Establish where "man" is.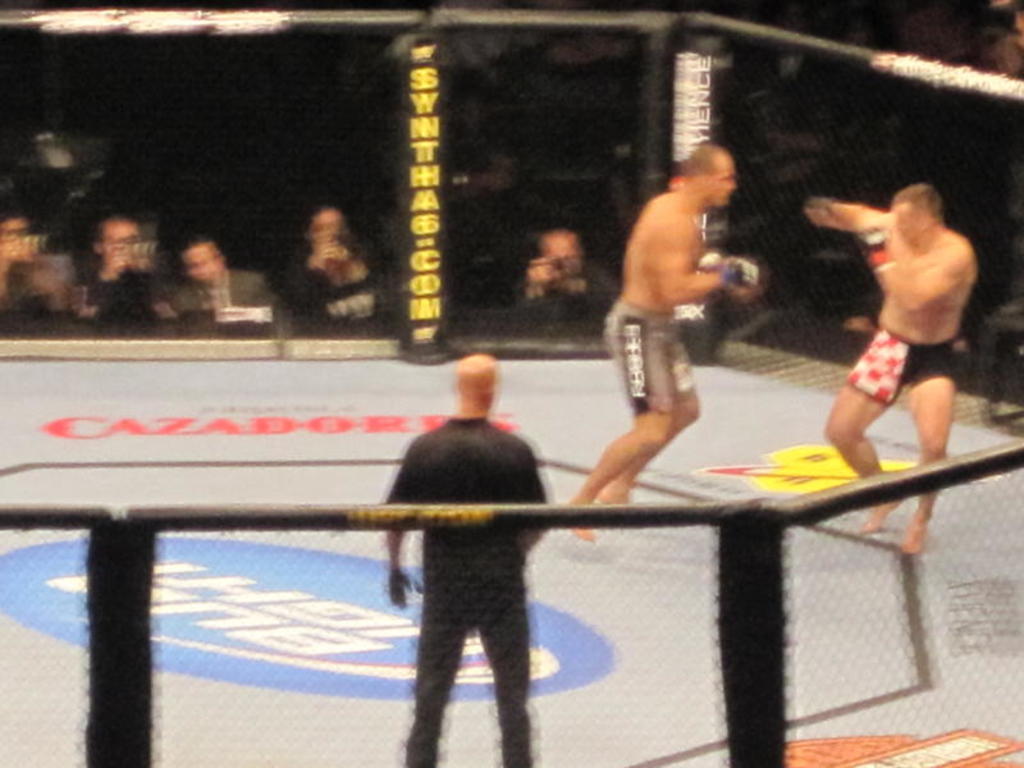
Established at region(567, 142, 764, 543).
